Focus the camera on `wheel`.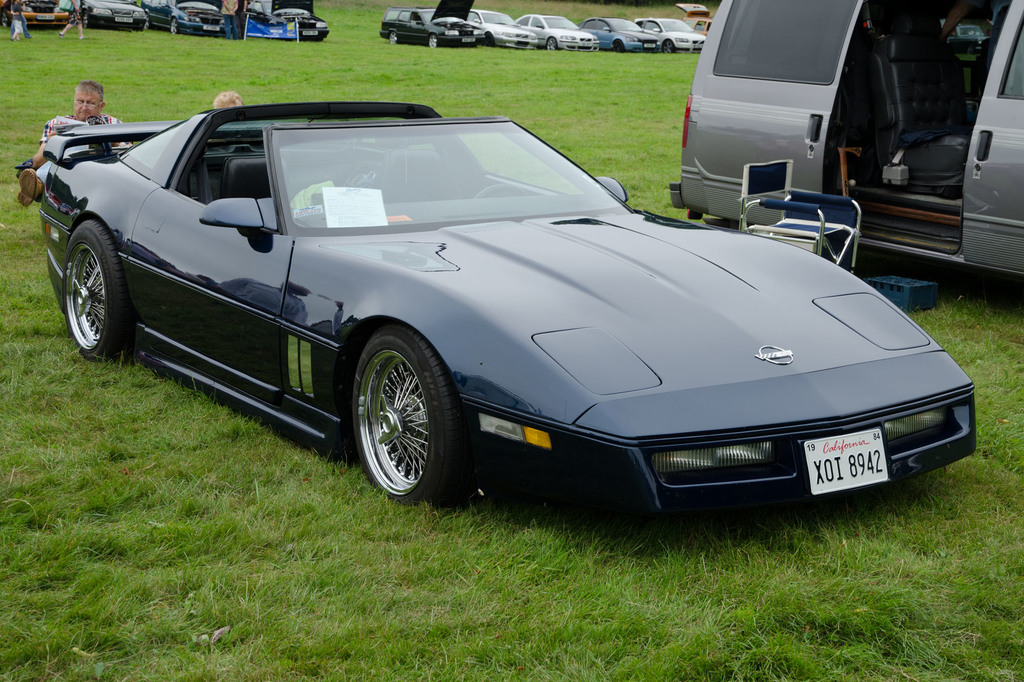
Focus region: [544,36,556,50].
